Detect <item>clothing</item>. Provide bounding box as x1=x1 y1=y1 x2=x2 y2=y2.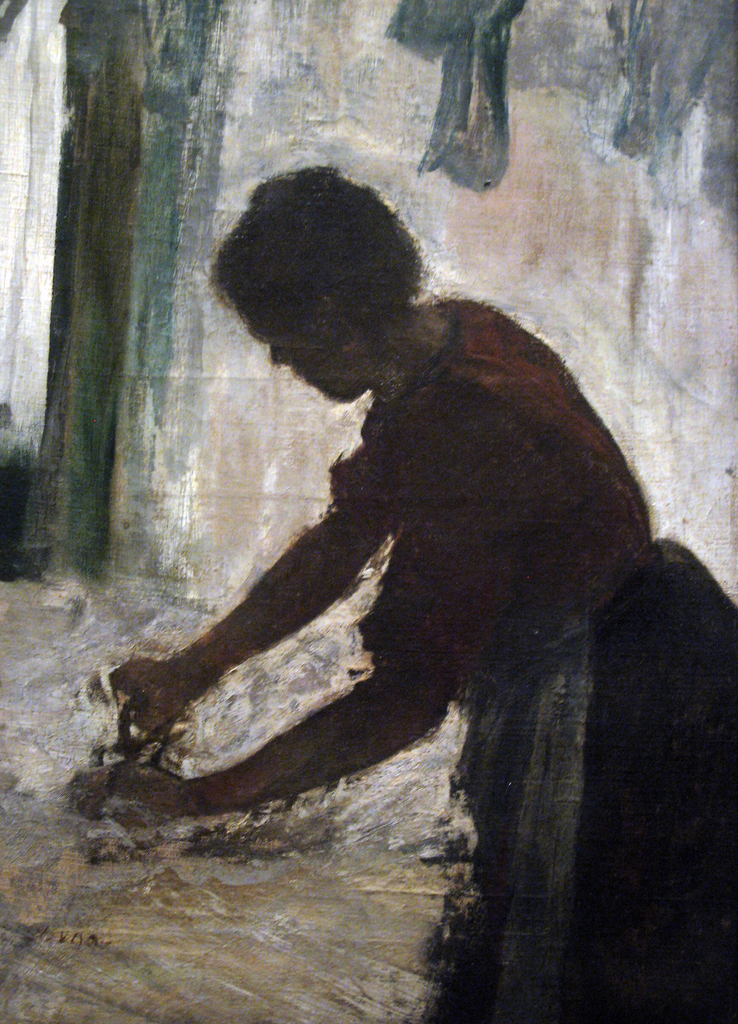
x1=191 y1=287 x2=737 y2=1023.
